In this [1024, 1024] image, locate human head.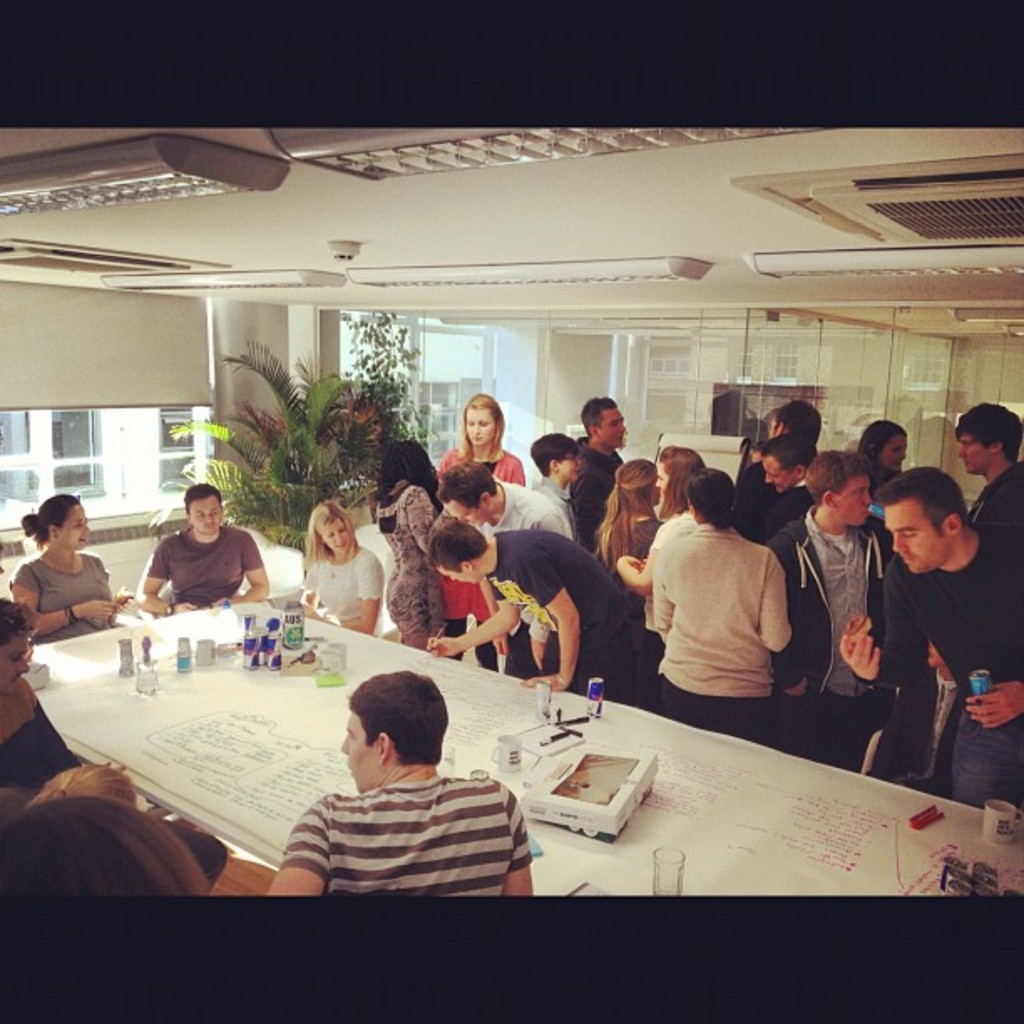
Bounding box: (x1=308, y1=499, x2=351, y2=552).
